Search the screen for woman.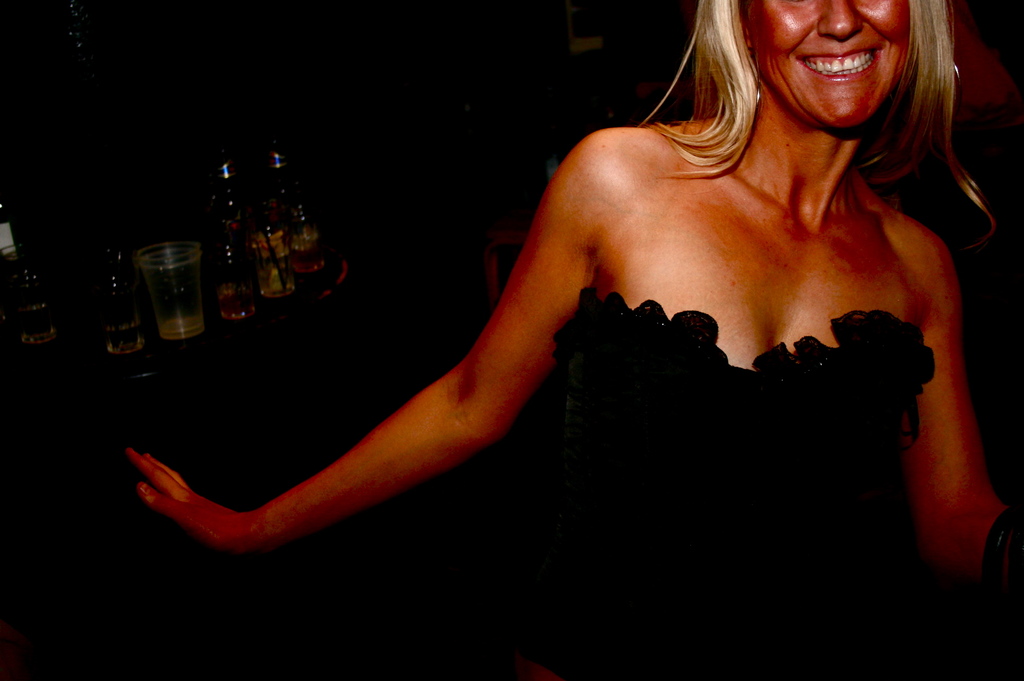
Found at (x1=182, y1=0, x2=1009, y2=643).
